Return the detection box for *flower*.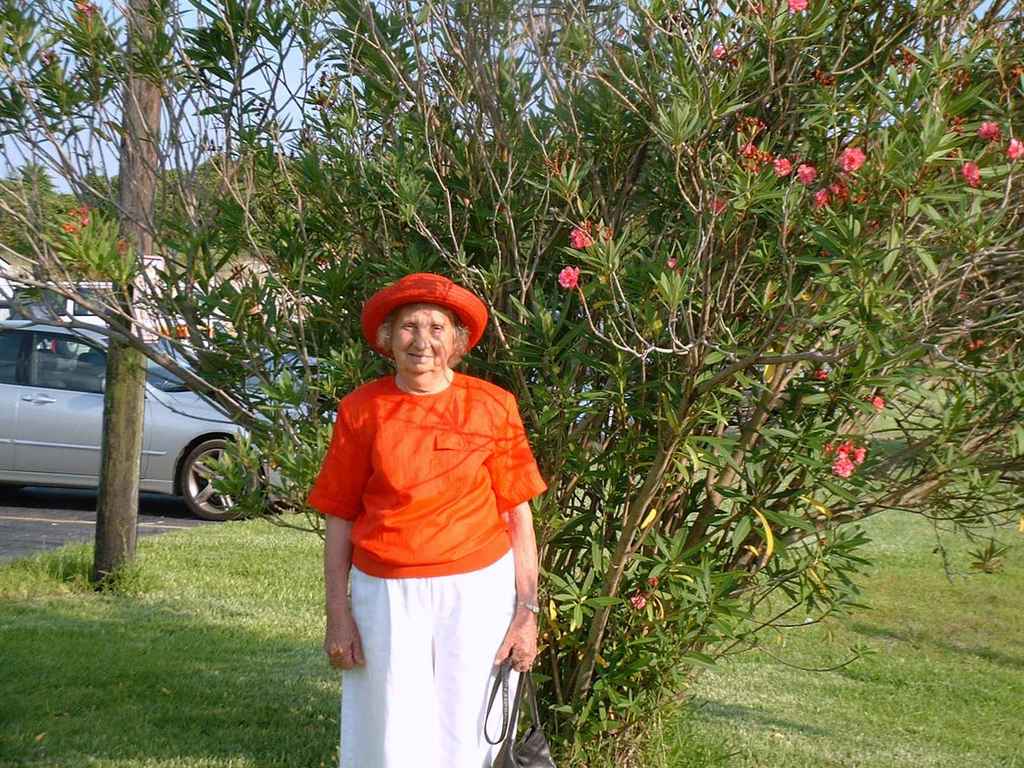
crop(865, 394, 884, 415).
